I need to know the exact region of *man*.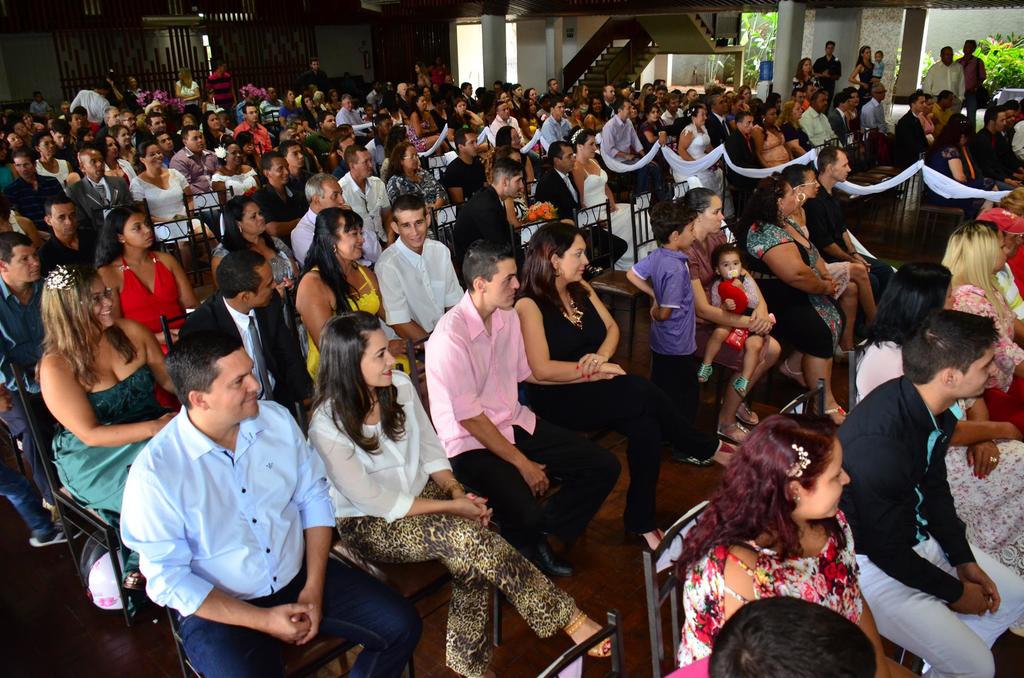
Region: crop(454, 159, 522, 250).
